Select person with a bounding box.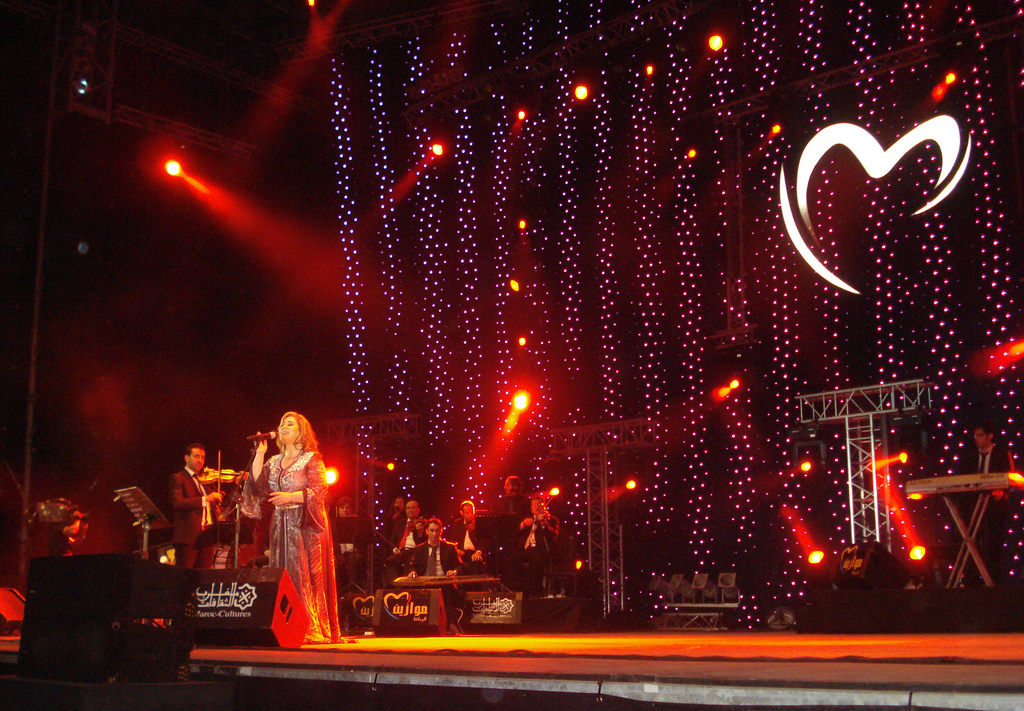
408 518 467 636.
